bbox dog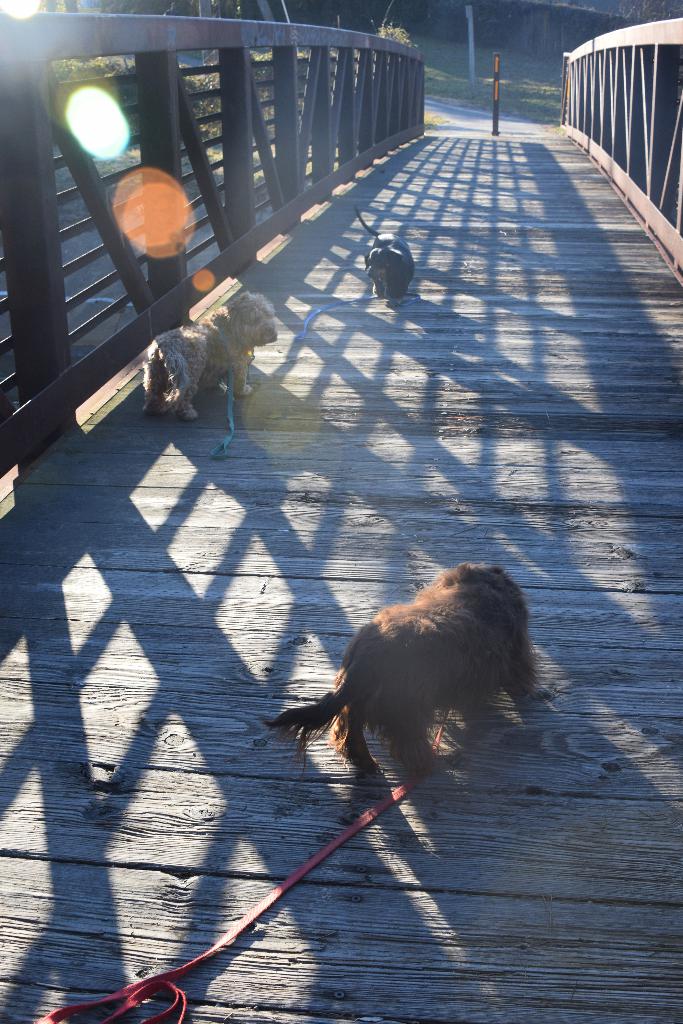
367,234,421,297
